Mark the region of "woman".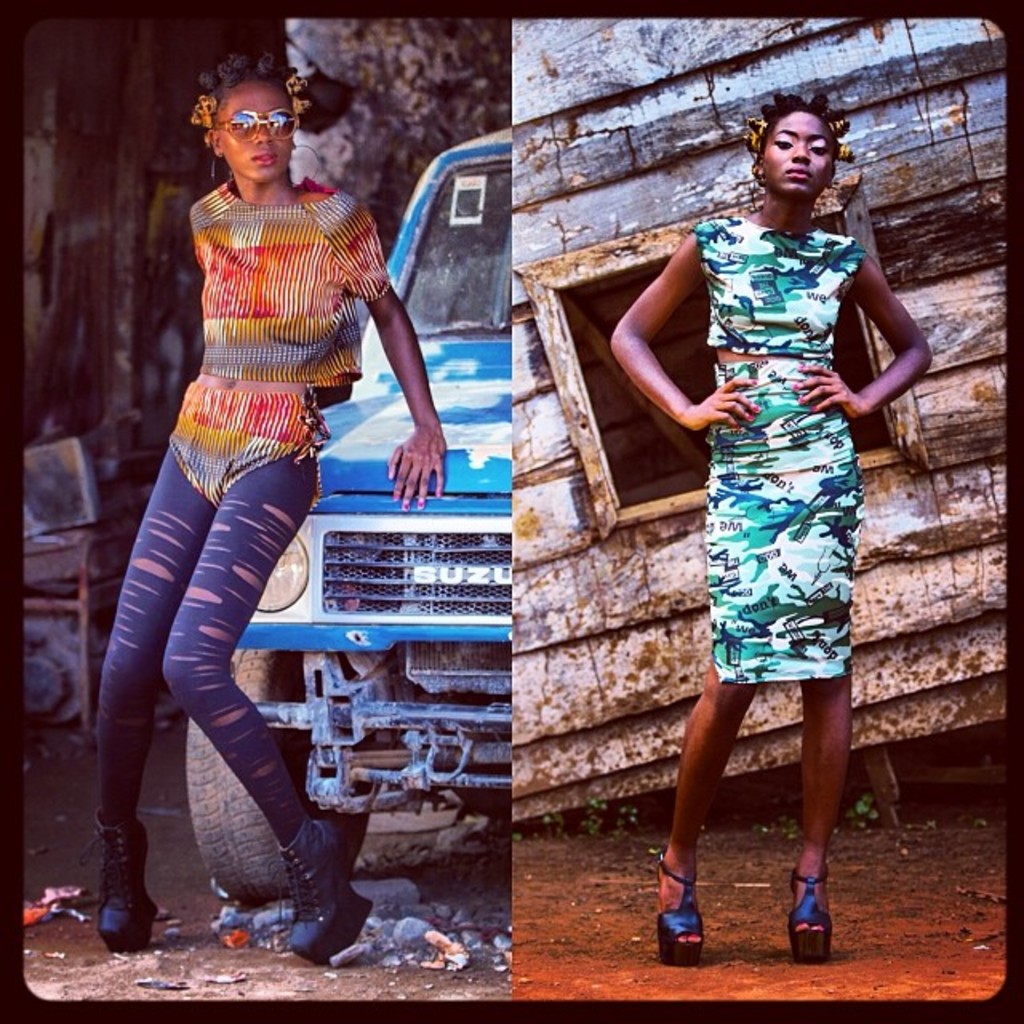
Region: region(80, 42, 454, 976).
